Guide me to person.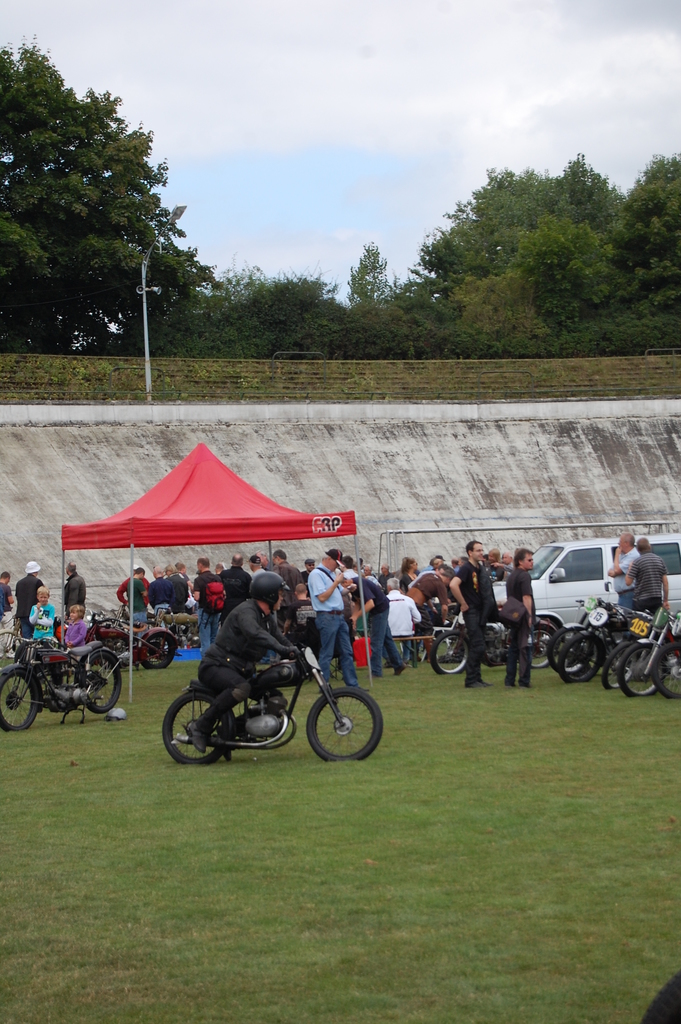
Guidance: 187, 572, 304, 755.
